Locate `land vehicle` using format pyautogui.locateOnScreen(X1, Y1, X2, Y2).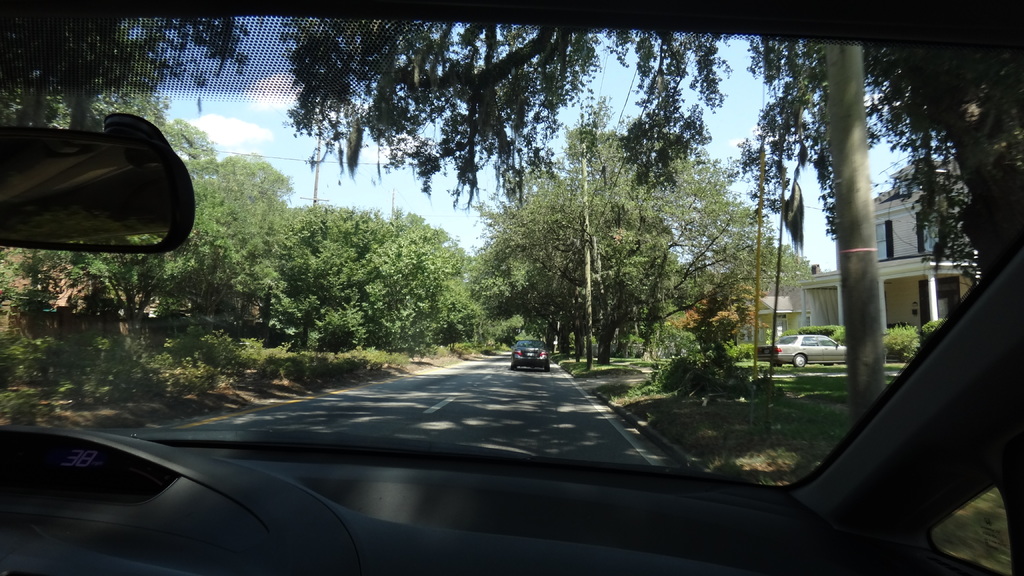
pyautogui.locateOnScreen(760, 330, 850, 366).
